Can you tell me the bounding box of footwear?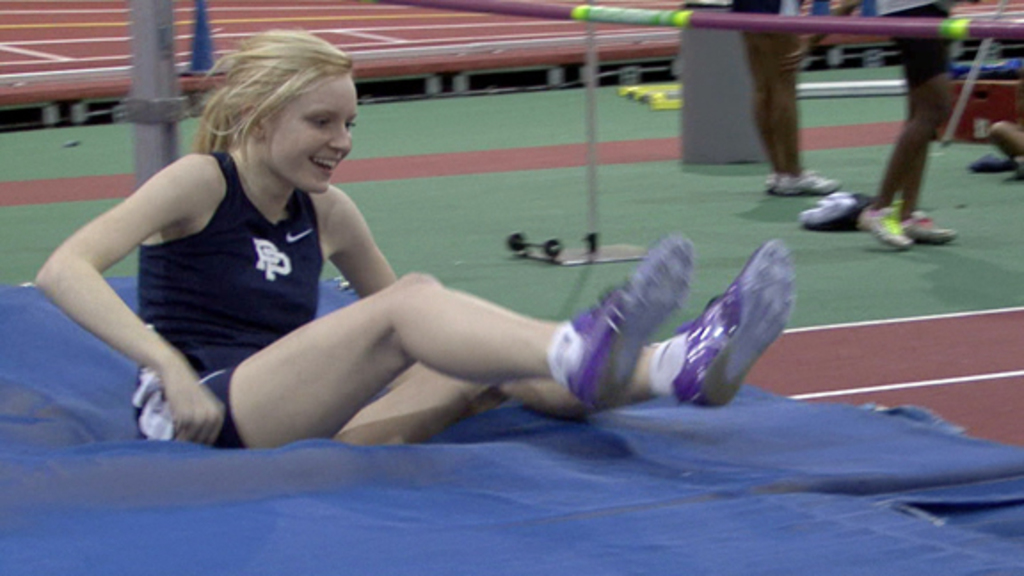
select_region(667, 245, 795, 405).
